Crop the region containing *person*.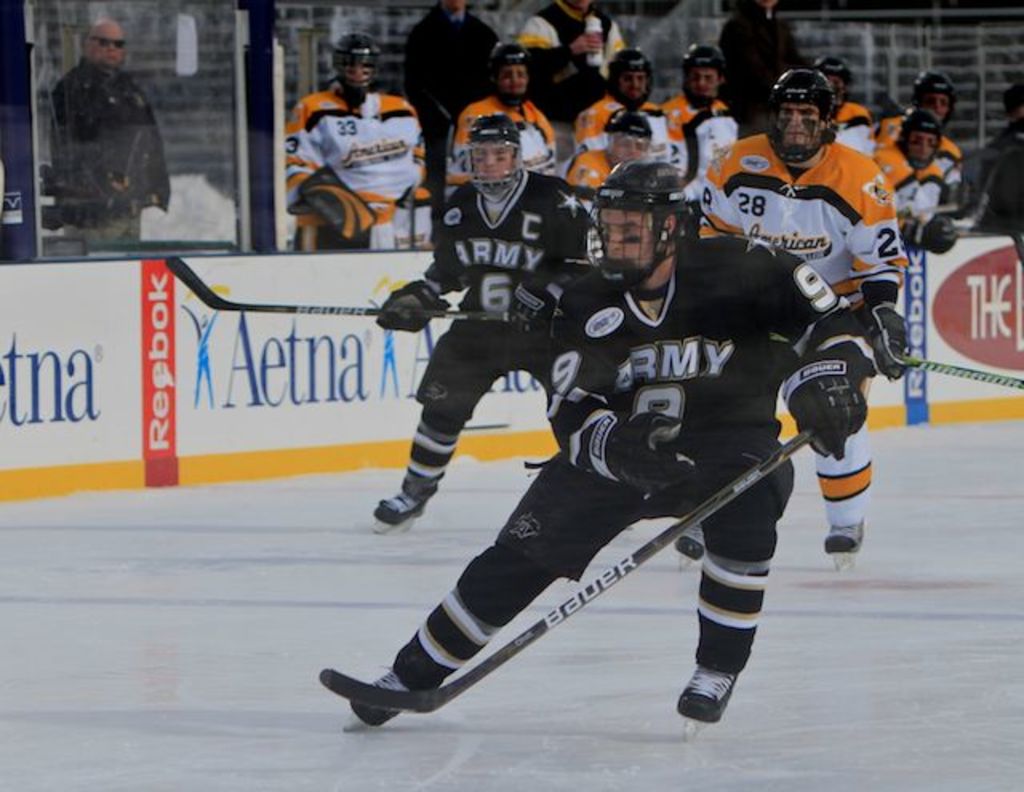
Crop region: [349,157,877,728].
